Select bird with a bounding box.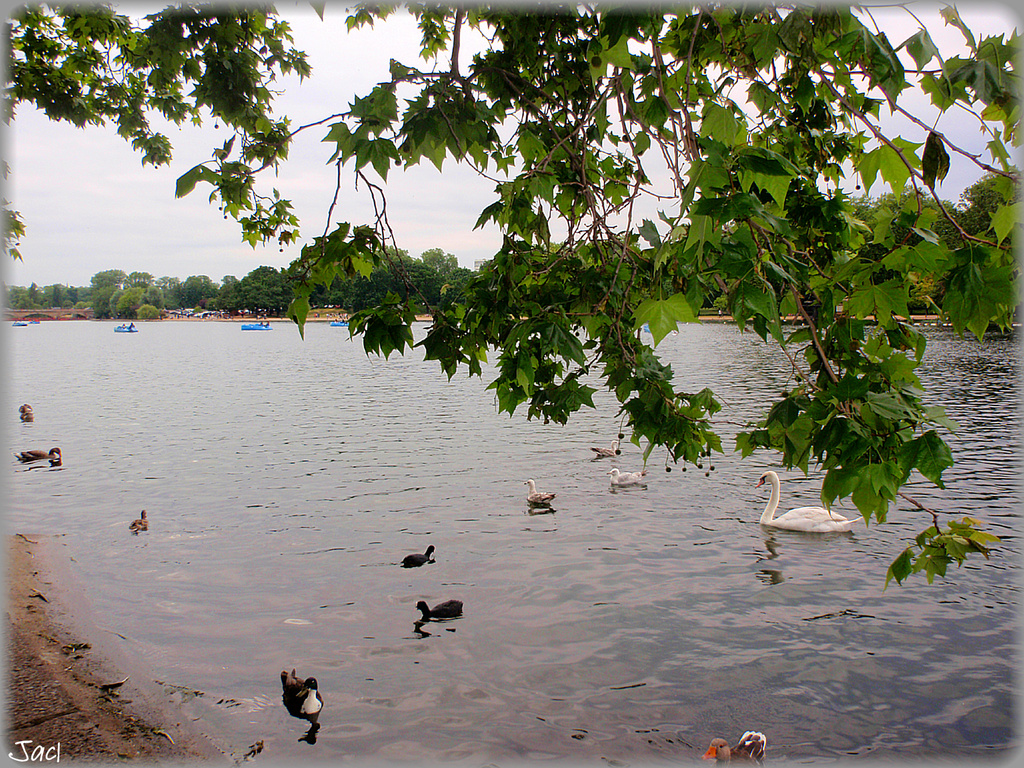
(left=750, top=471, right=871, bottom=542).
